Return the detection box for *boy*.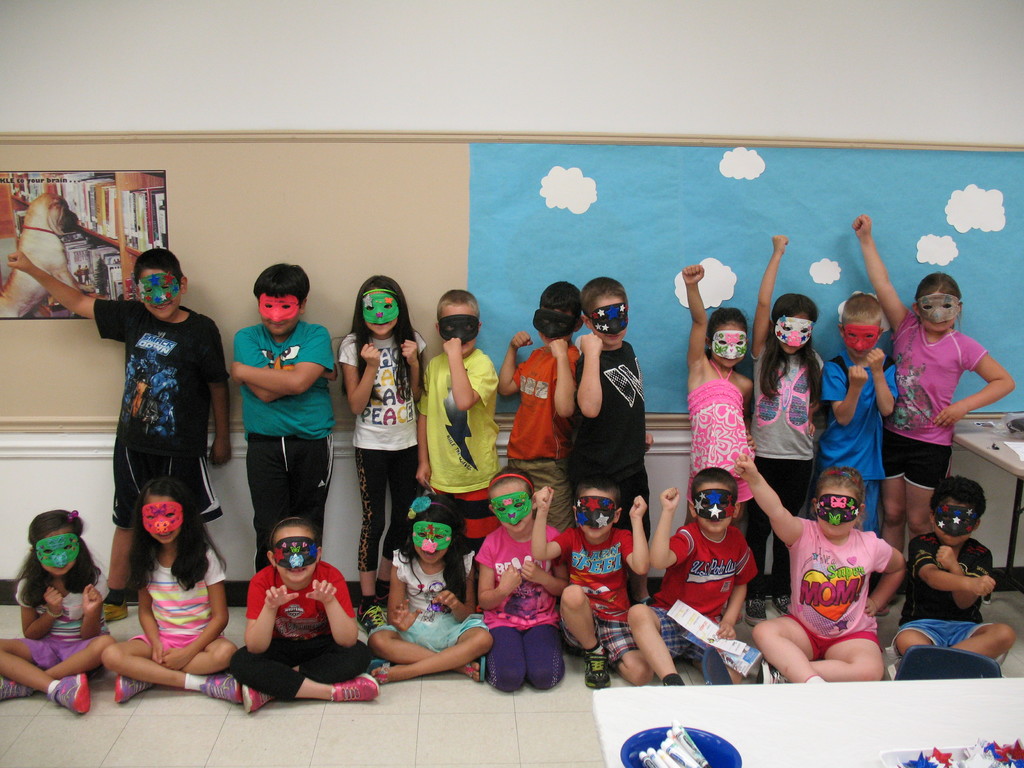
<bbox>495, 280, 579, 534</bbox>.
